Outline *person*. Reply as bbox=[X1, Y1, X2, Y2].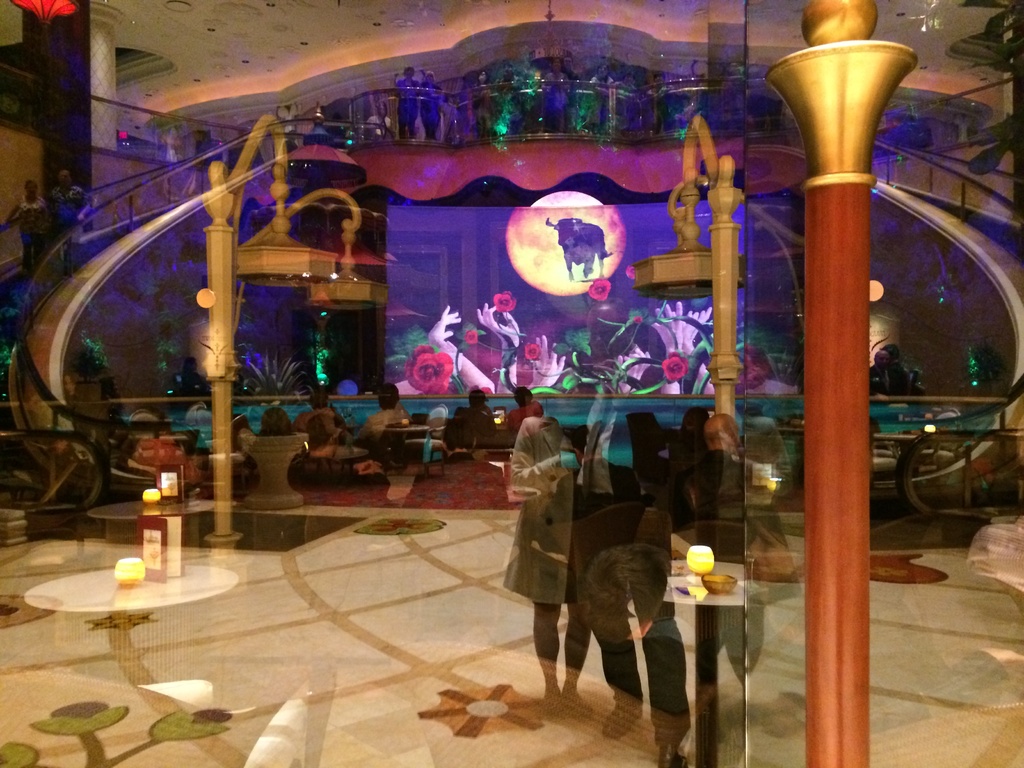
bbox=[512, 396, 591, 727].
